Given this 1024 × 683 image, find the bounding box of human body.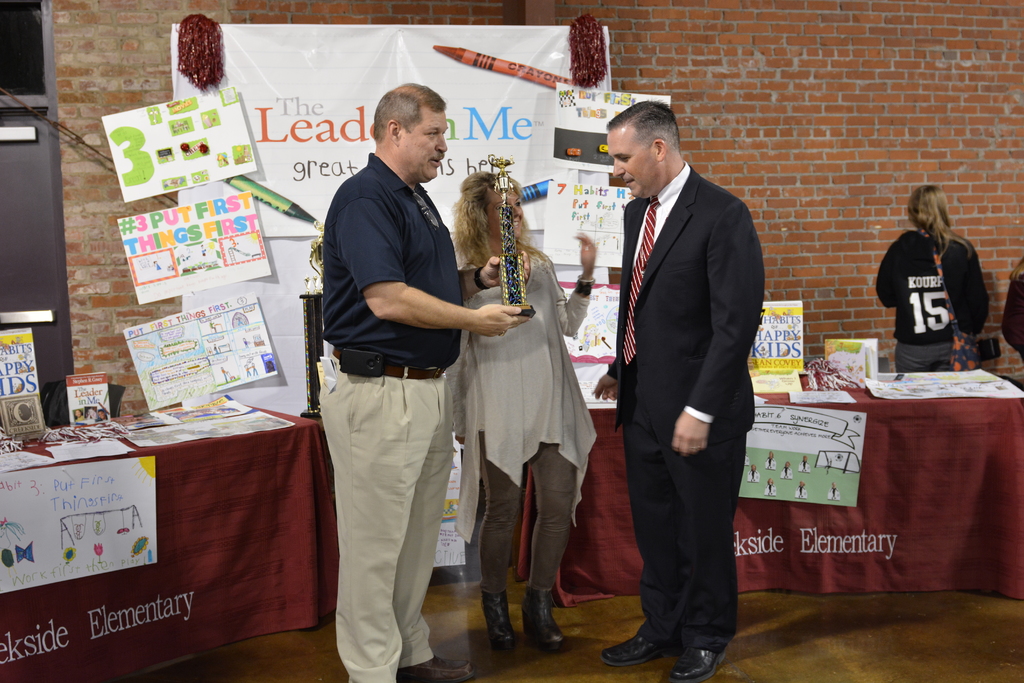
pyautogui.locateOnScreen(597, 99, 762, 682).
